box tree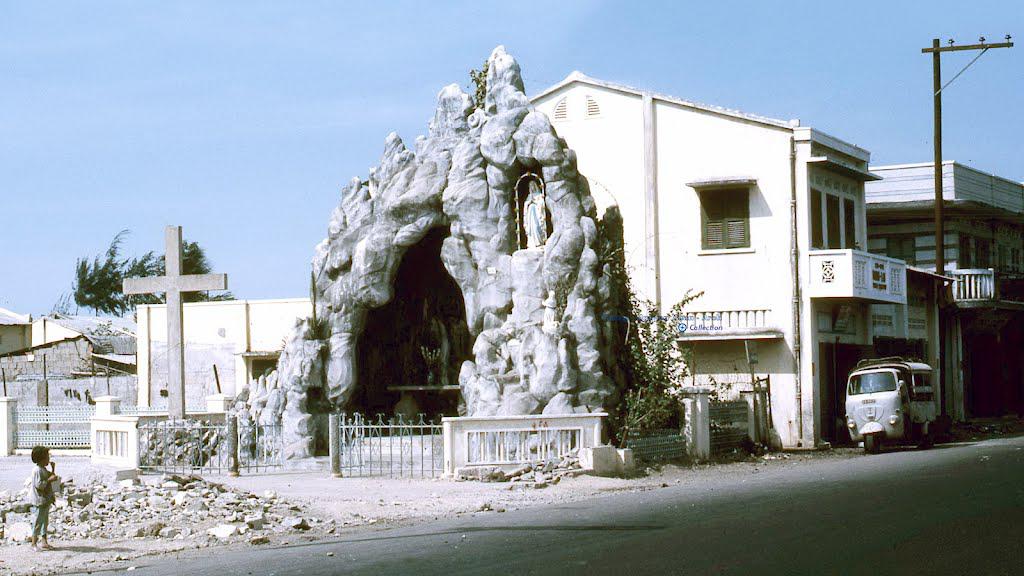
(left=60, top=235, right=235, bottom=332)
